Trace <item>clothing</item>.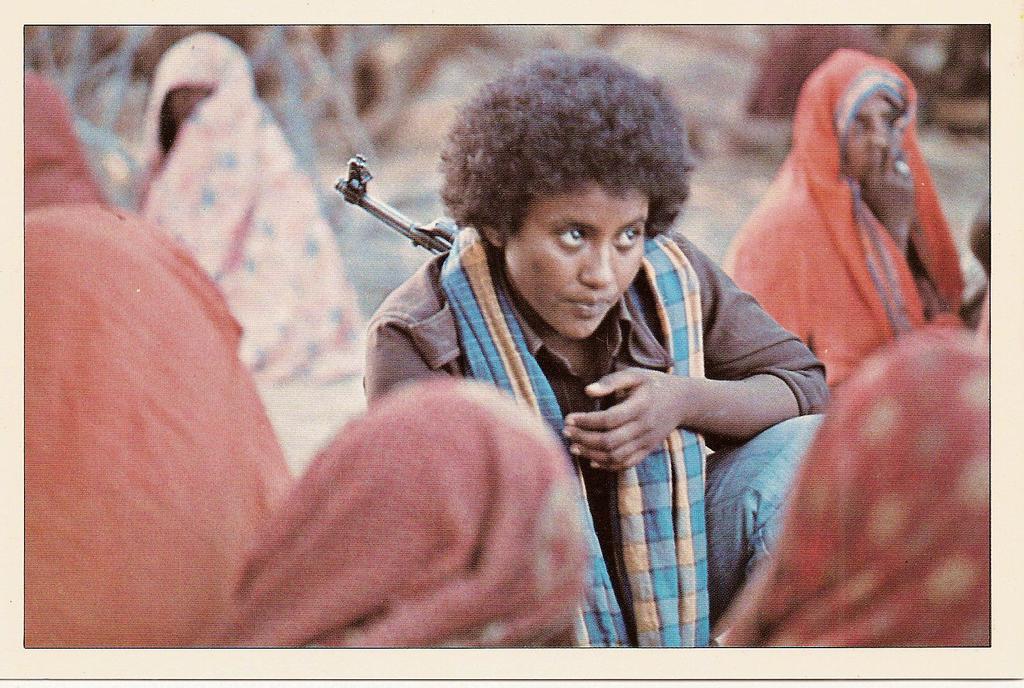
Traced to <region>356, 213, 830, 664</region>.
